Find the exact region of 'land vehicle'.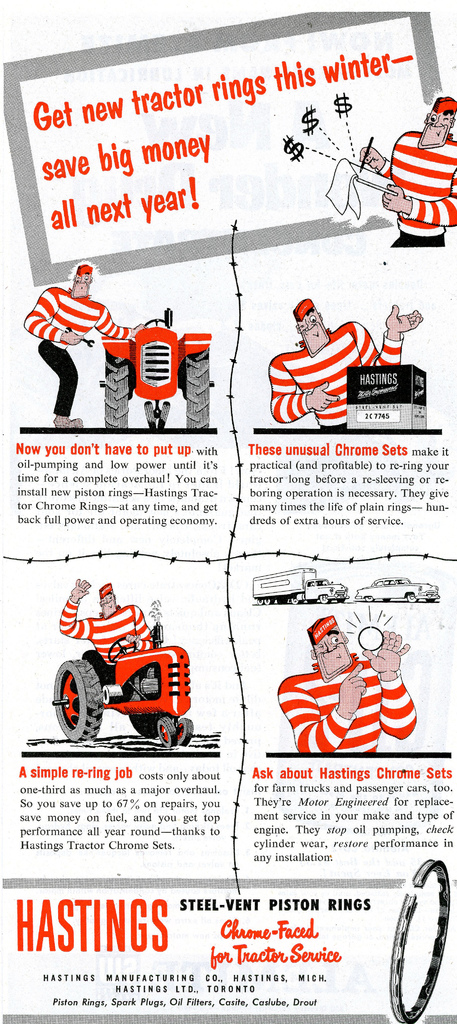
Exact region: (x1=51, y1=619, x2=190, y2=744).
